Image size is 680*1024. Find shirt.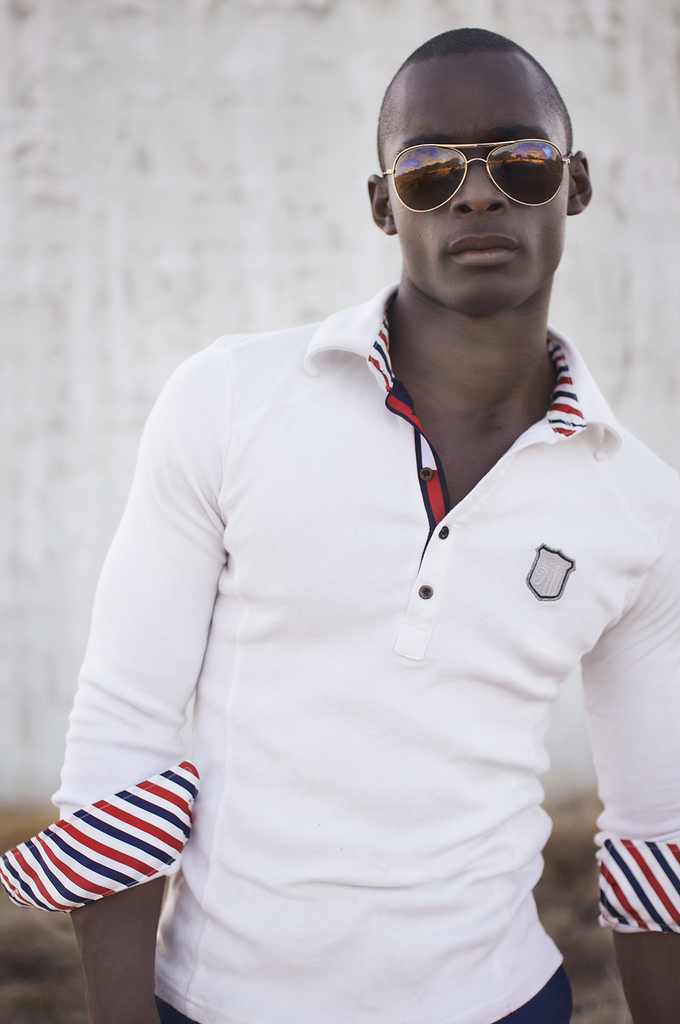
BBox(0, 275, 679, 1023).
